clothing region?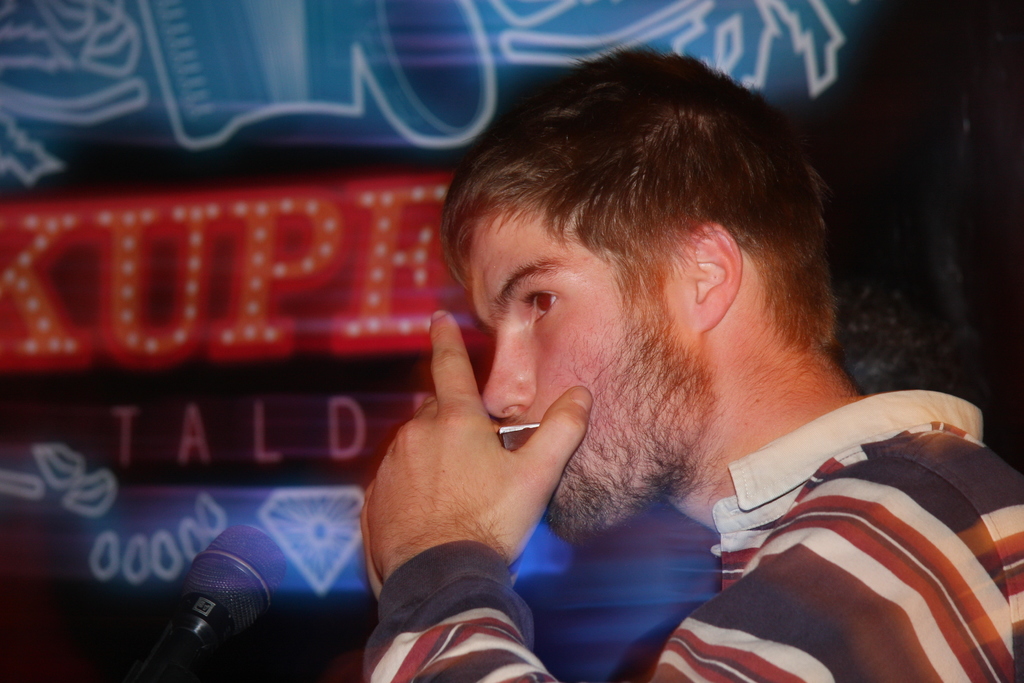
509, 354, 1023, 674
